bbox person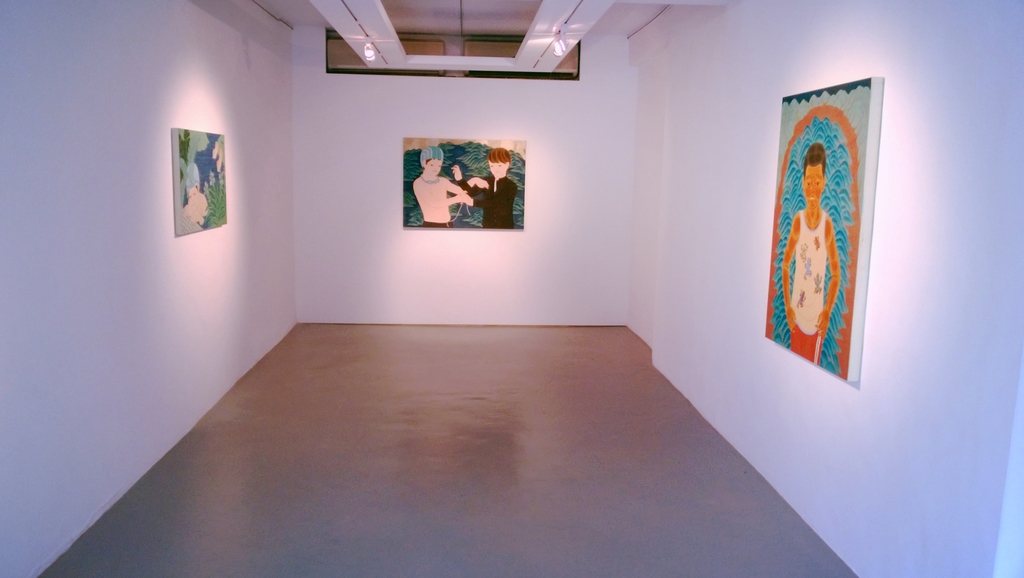
left=783, top=143, right=841, bottom=369
